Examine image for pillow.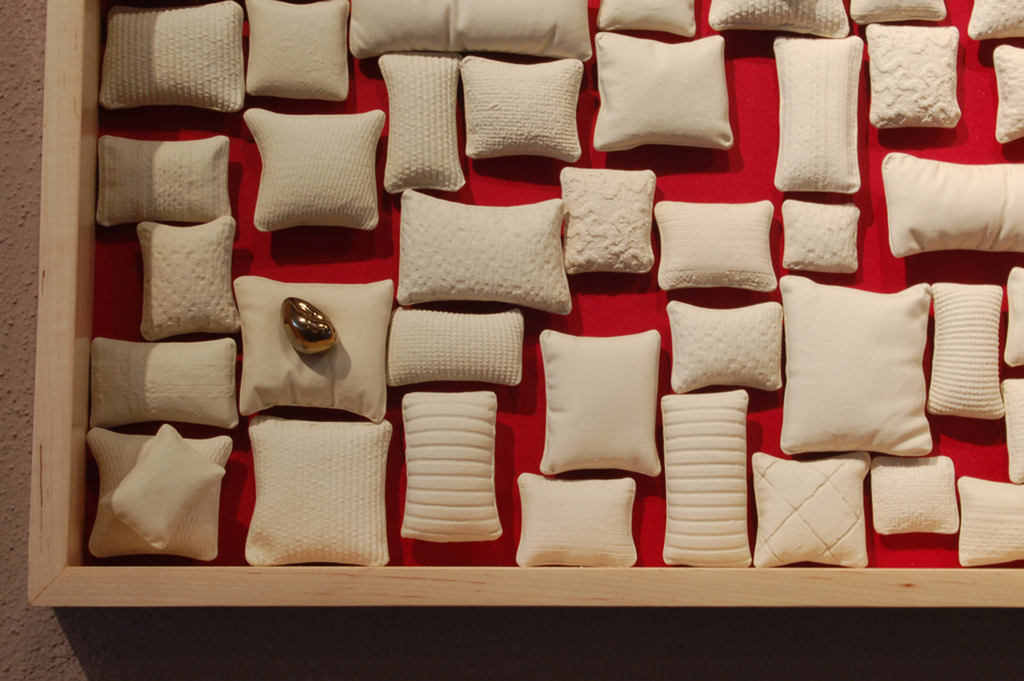
Examination result: (771, 32, 892, 198).
